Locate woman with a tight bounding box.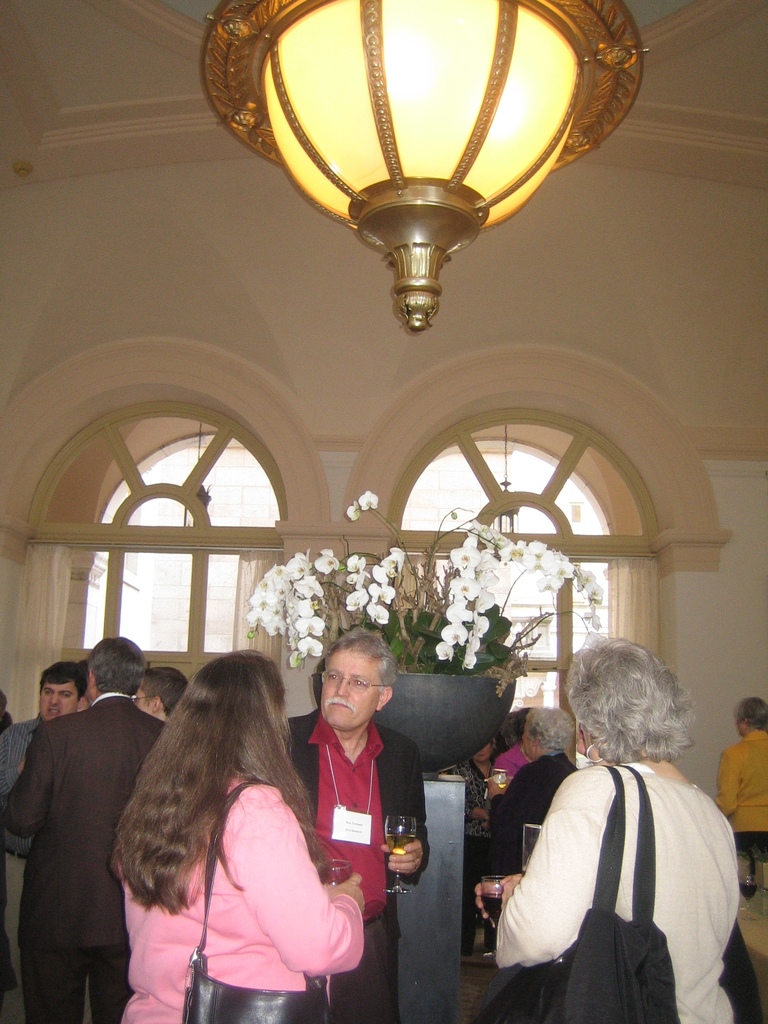
[471, 637, 735, 1023].
